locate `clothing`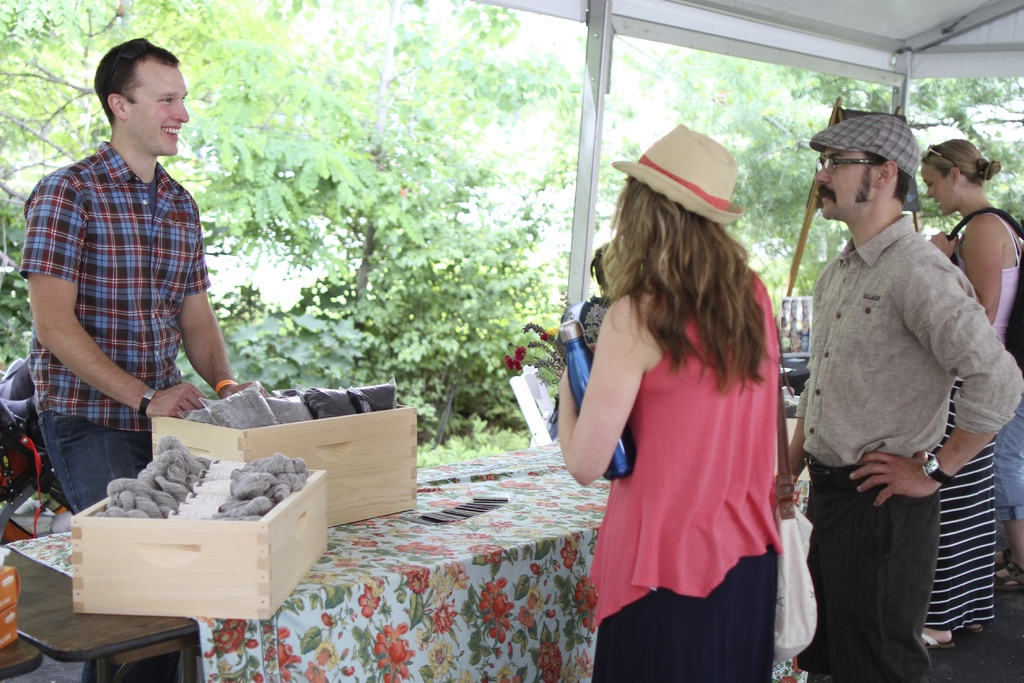
Rect(787, 210, 1023, 681)
